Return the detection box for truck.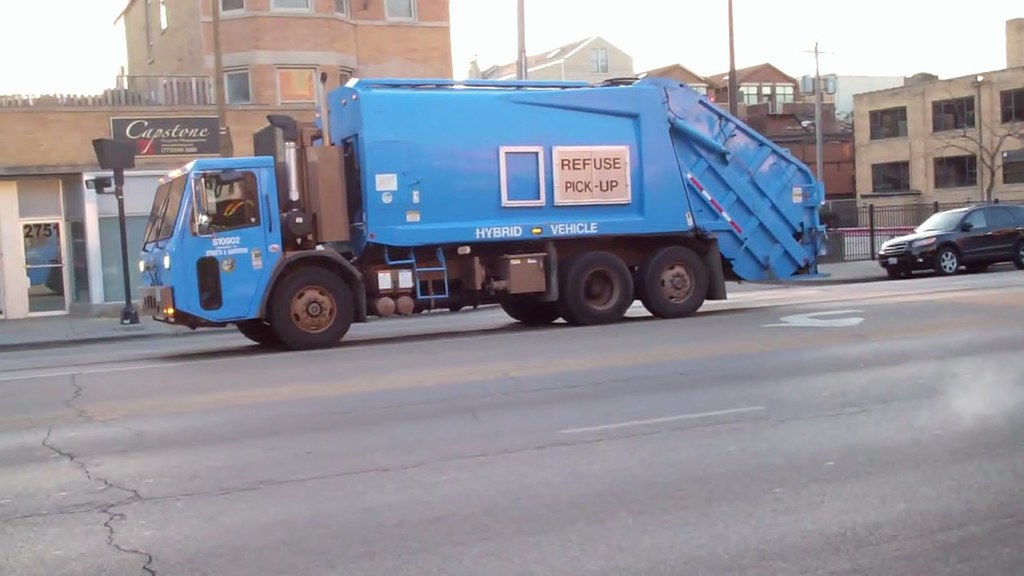
select_region(131, 66, 854, 341).
